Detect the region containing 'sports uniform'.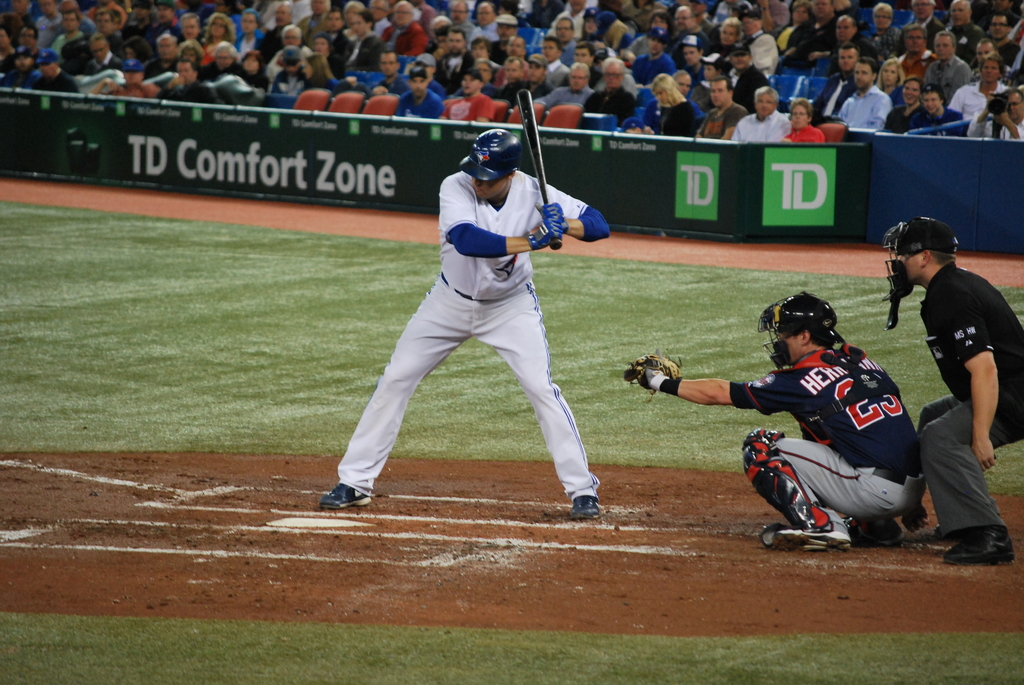
bbox(626, 290, 925, 551).
